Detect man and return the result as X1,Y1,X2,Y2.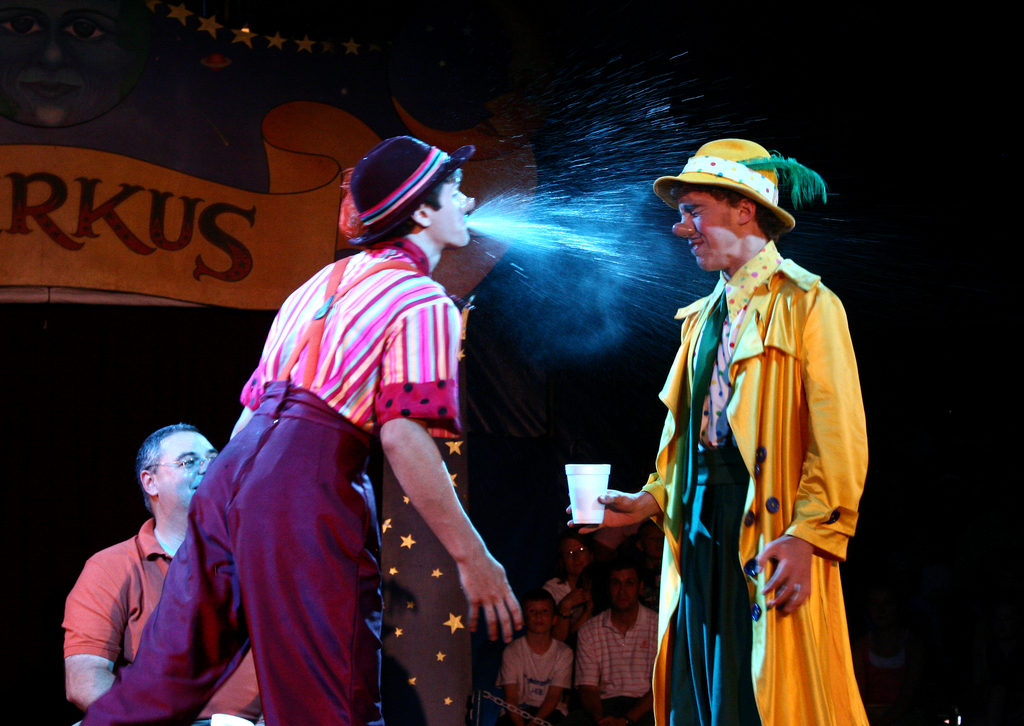
576,563,658,725.
